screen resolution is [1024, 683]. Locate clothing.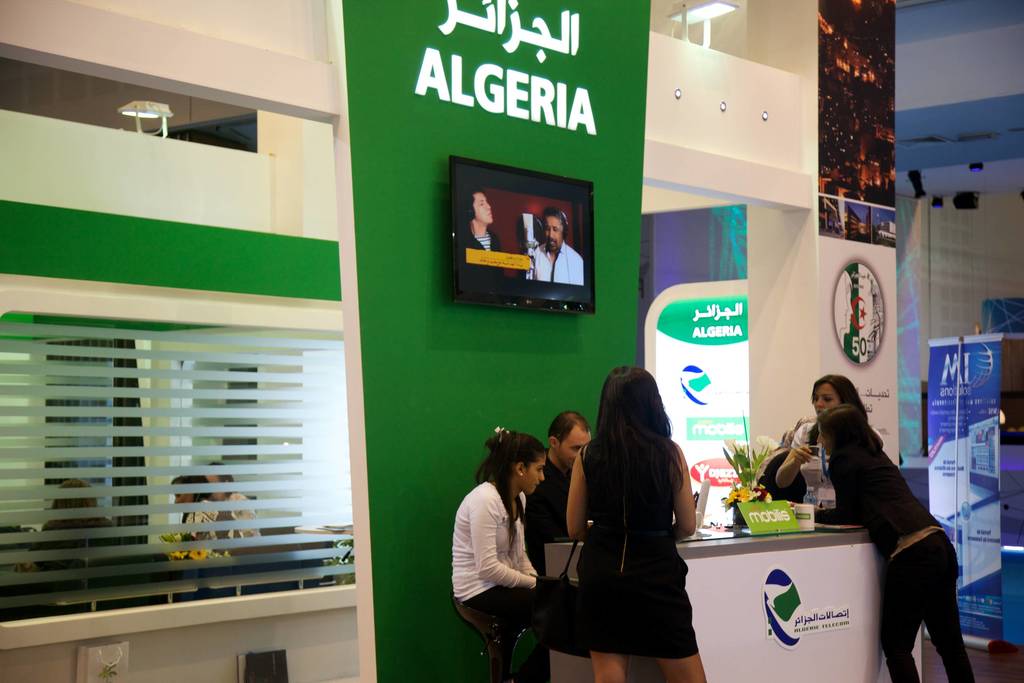
[x1=584, y1=440, x2=699, y2=659].
